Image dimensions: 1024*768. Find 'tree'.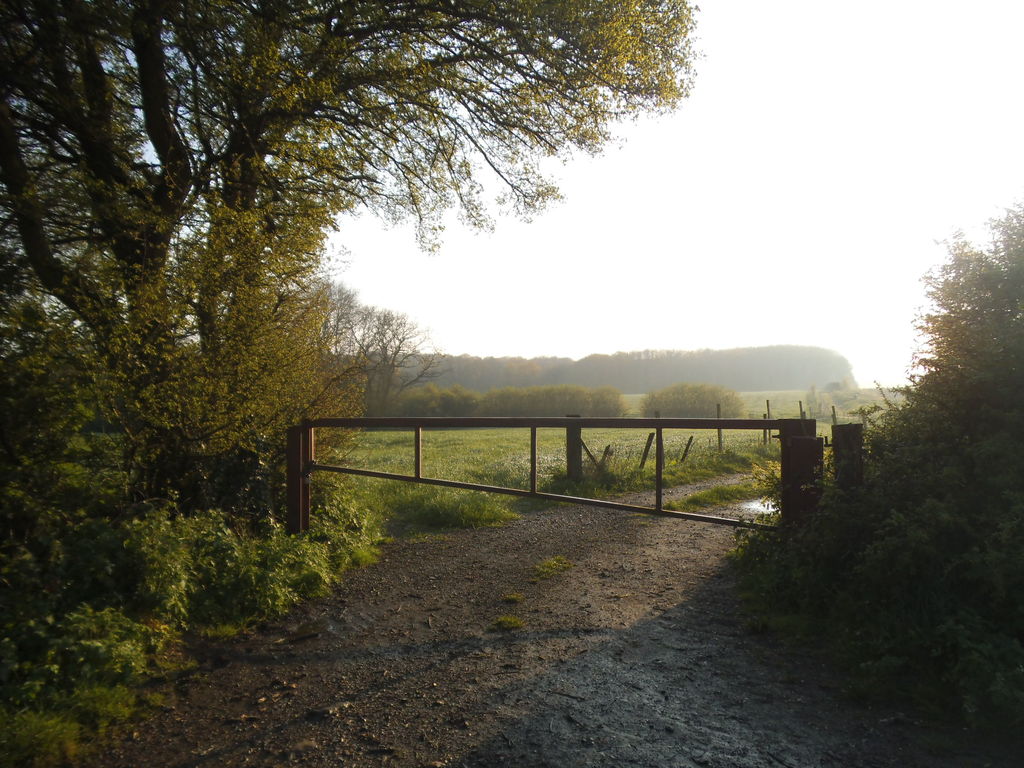
[0,0,698,394].
